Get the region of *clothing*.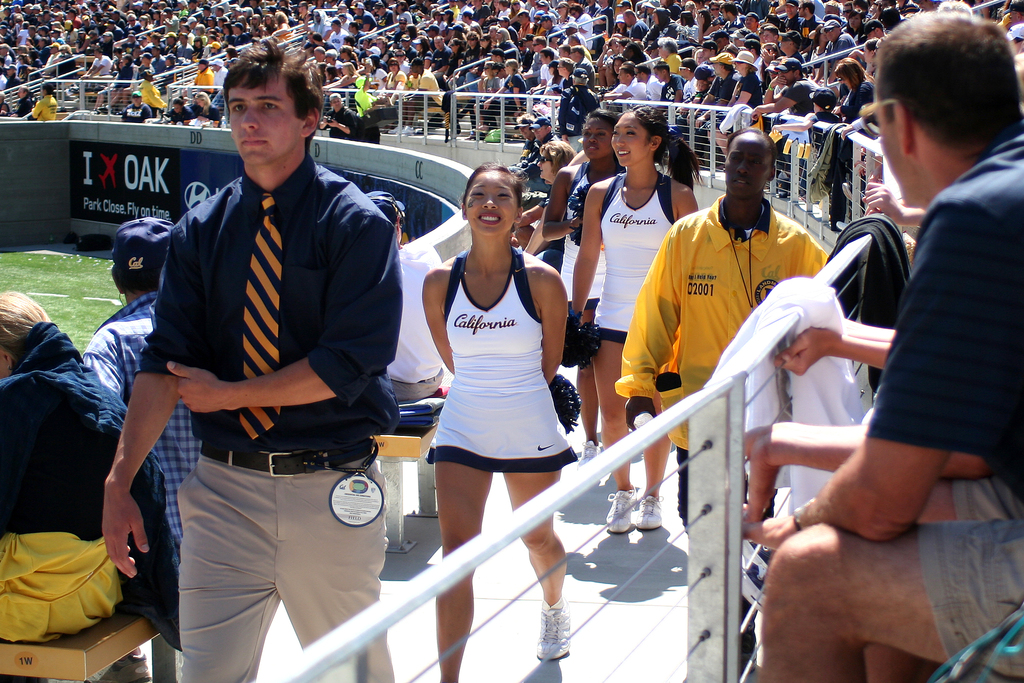
l=867, t=127, r=1023, b=682.
